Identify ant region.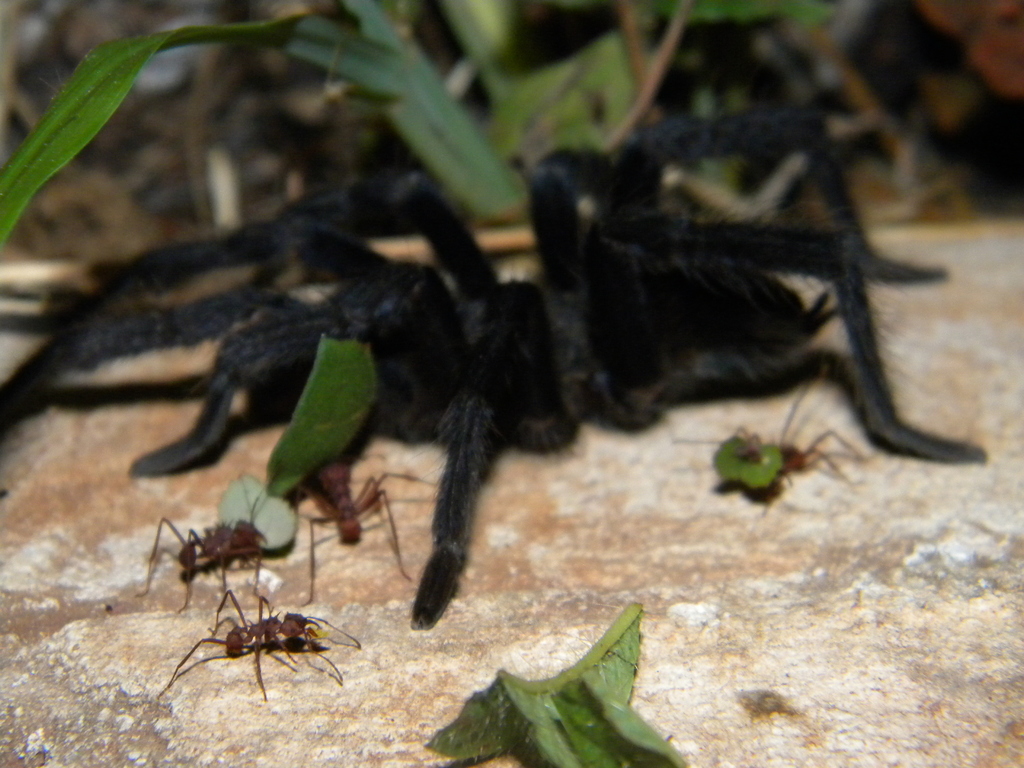
Region: 147/570/354/710.
